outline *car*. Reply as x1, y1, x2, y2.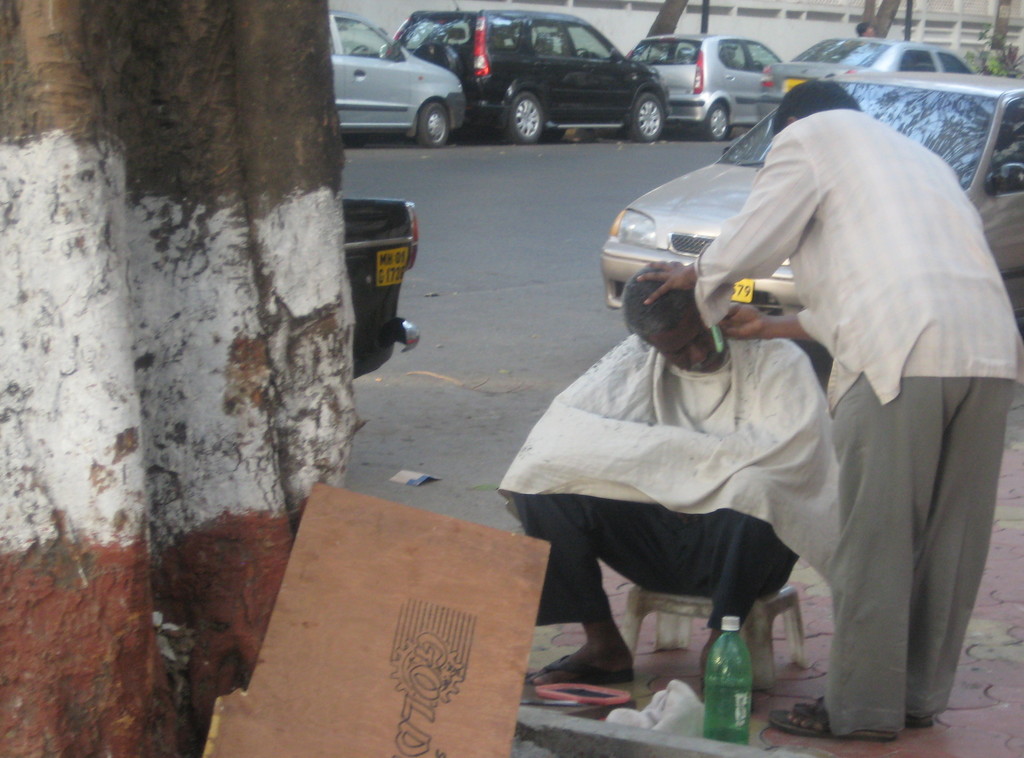
633, 34, 779, 140.
